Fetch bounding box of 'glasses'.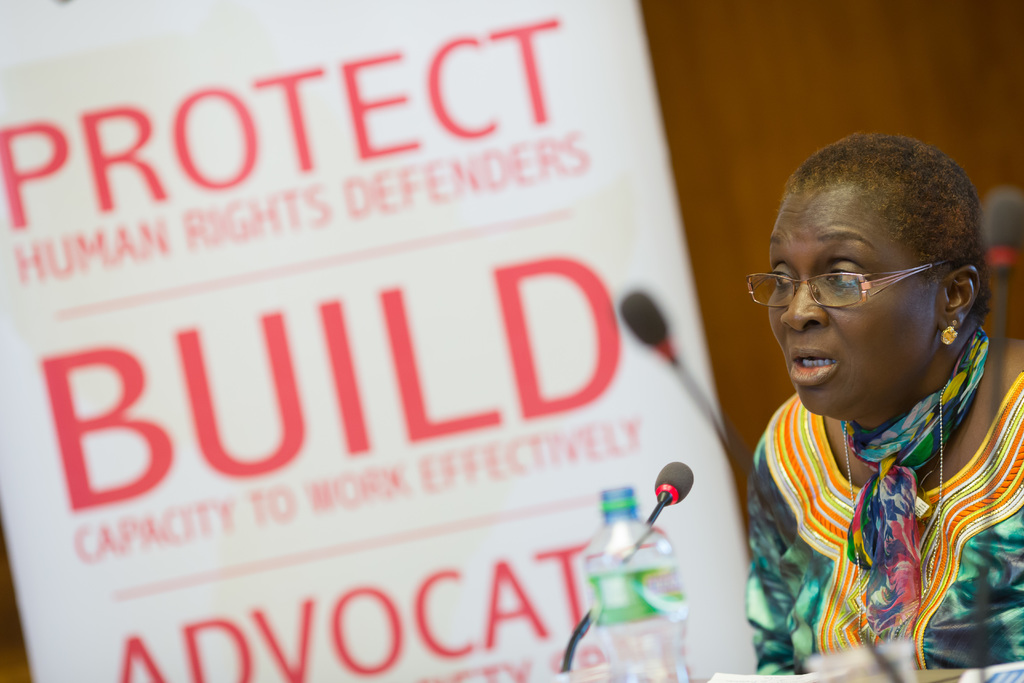
Bbox: bbox(741, 260, 954, 309).
